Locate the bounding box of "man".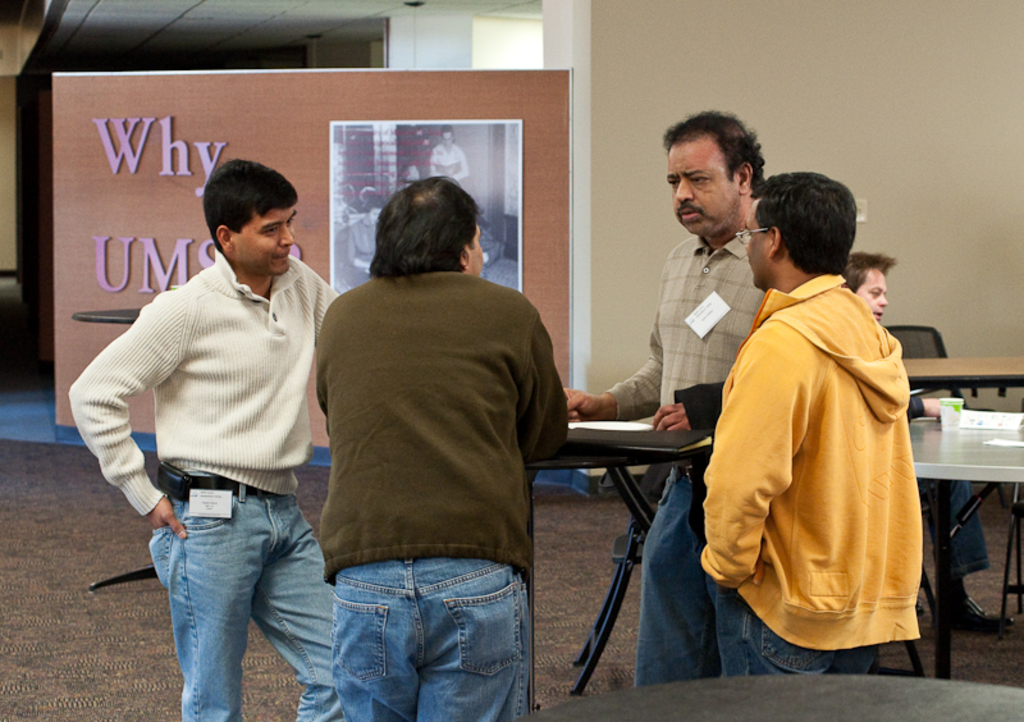
Bounding box: 319/172/568/721.
